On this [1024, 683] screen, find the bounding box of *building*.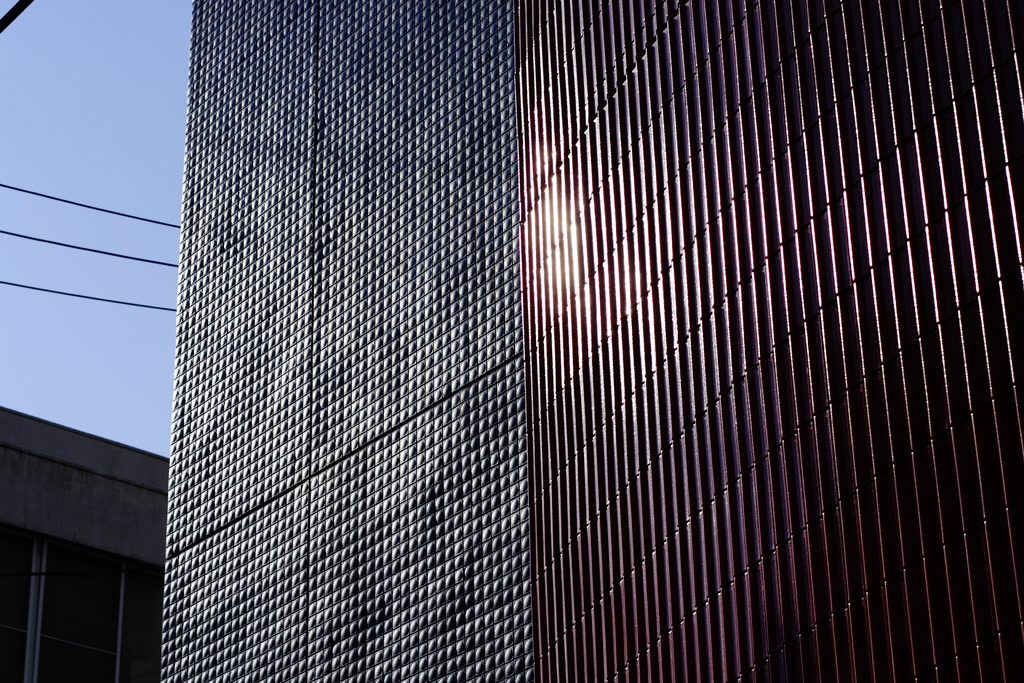
Bounding box: crop(173, 13, 1022, 682).
